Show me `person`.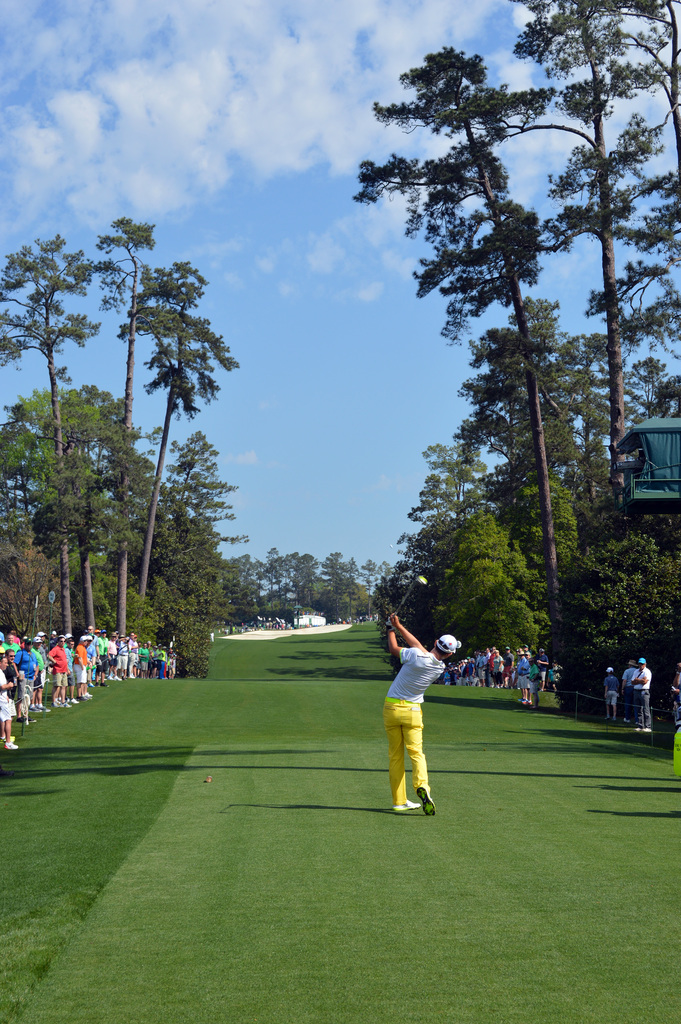
`person` is here: (left=107, top=632, right=118, bottom=679).
